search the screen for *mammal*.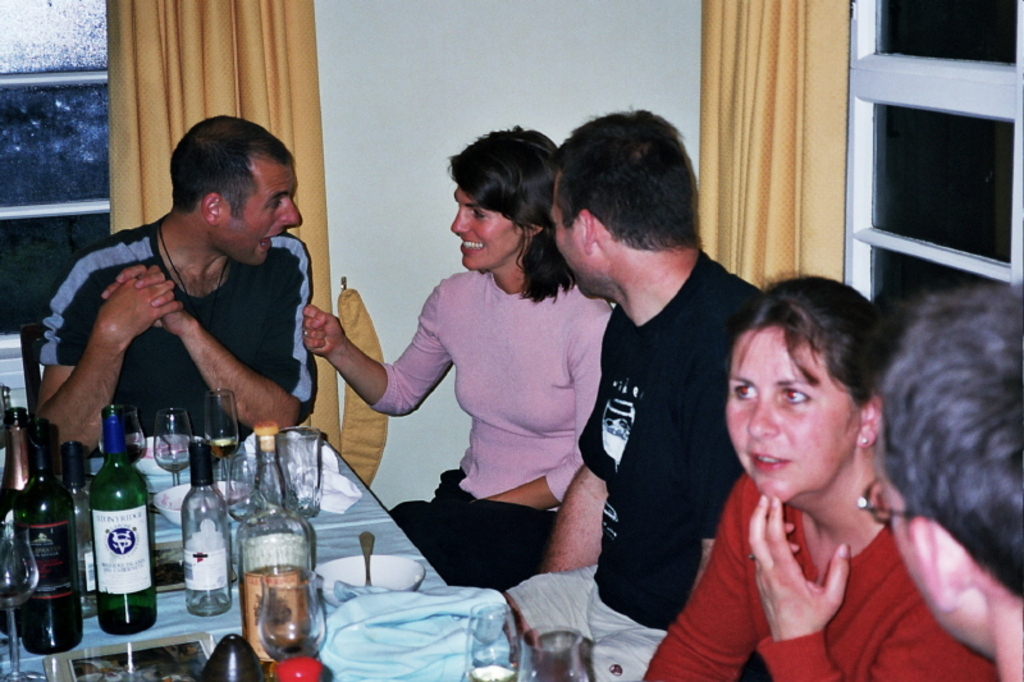
Found at x1=859 y1=283 x2=1023 y2=681.
